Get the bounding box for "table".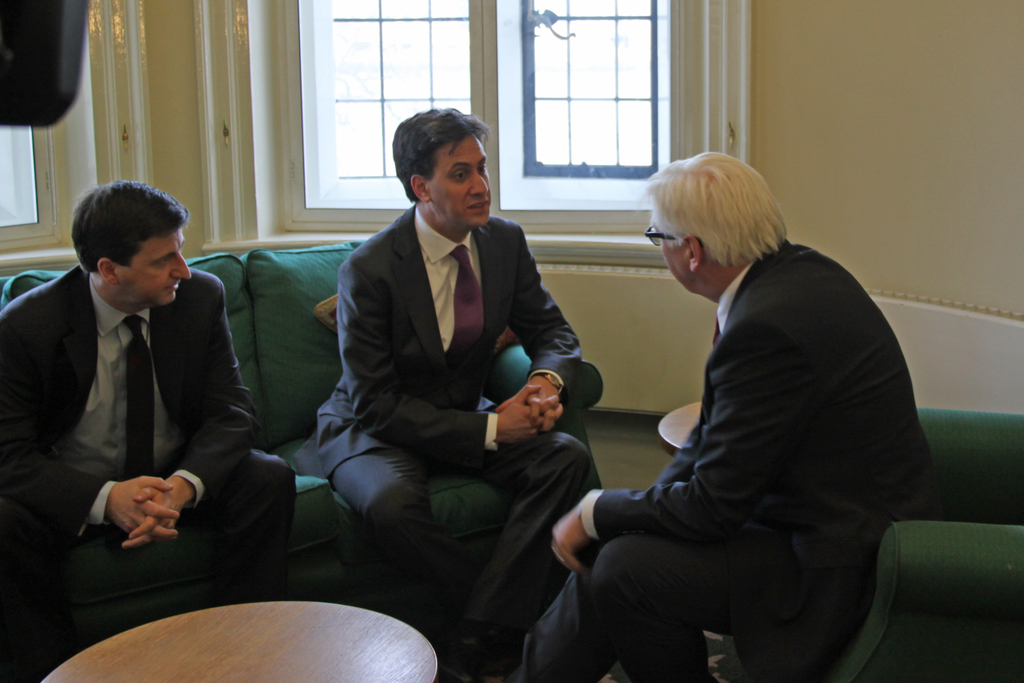
<bbox>39, 600, 445, 682</bbox>.
